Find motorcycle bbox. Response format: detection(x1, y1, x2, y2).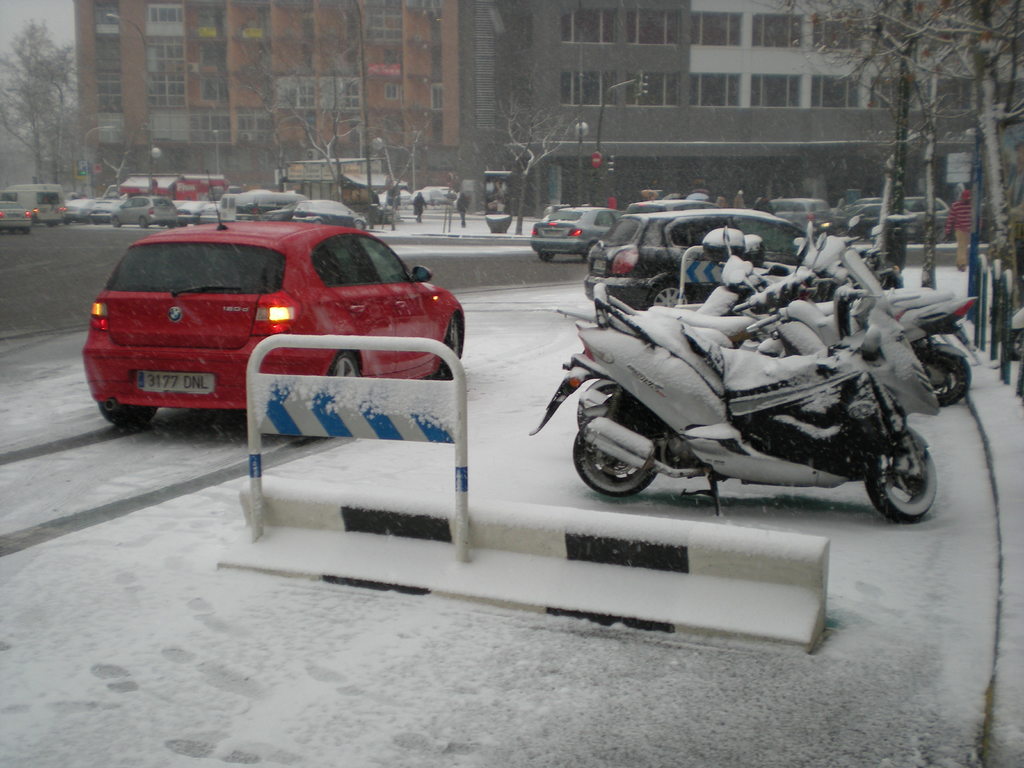
detection(575, 301, 952, 521).
